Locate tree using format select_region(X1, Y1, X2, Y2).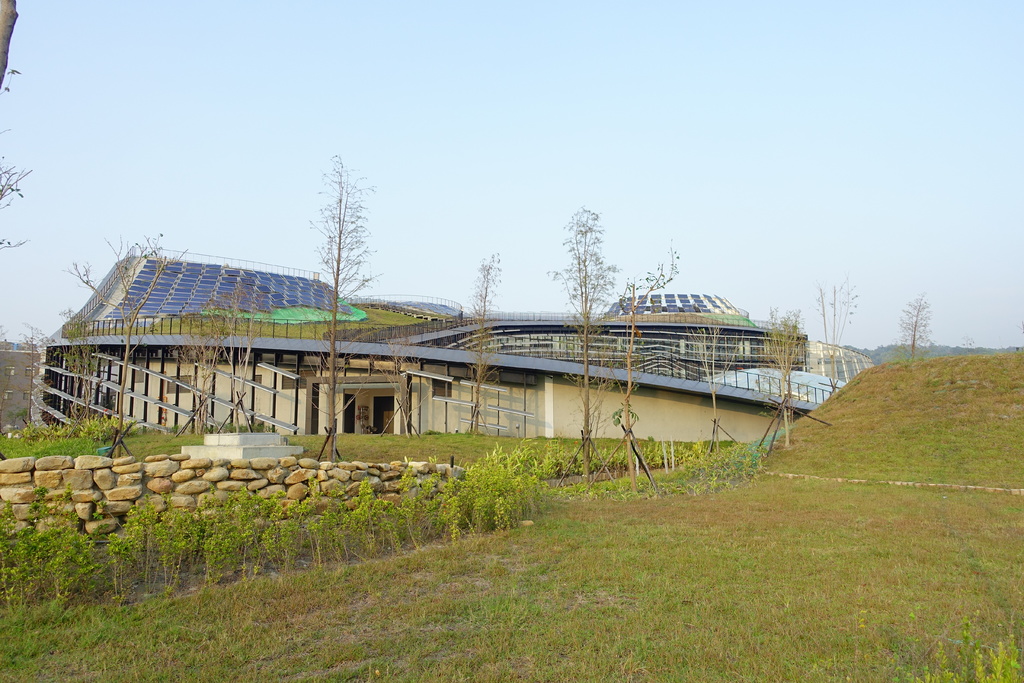
select_region(604, 241, 682, 498).
